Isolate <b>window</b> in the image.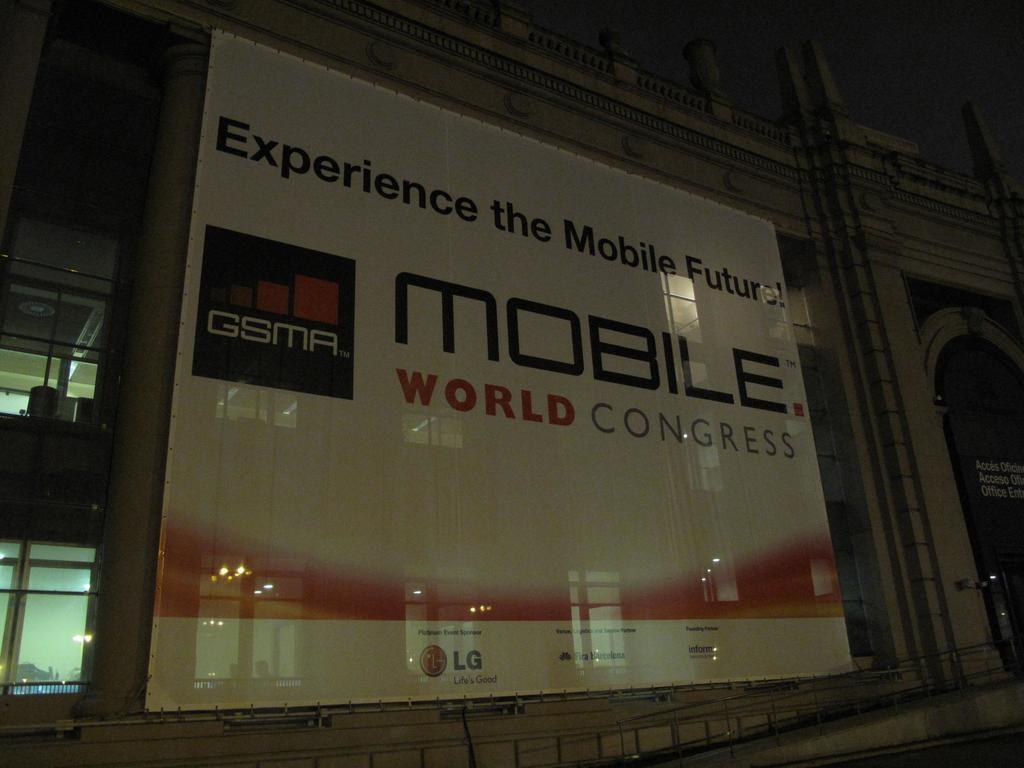
Isolated region: (15,262,127,466).
